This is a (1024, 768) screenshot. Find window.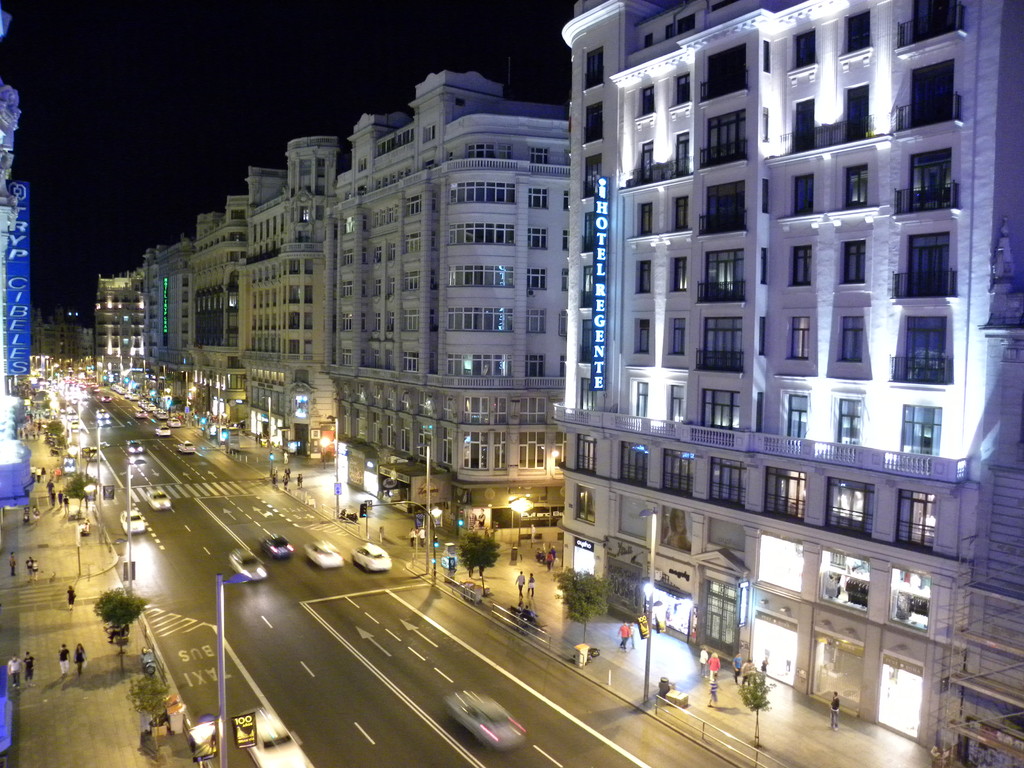
Bounding box: x1=671, y1=255, x2=689, y2=290.
